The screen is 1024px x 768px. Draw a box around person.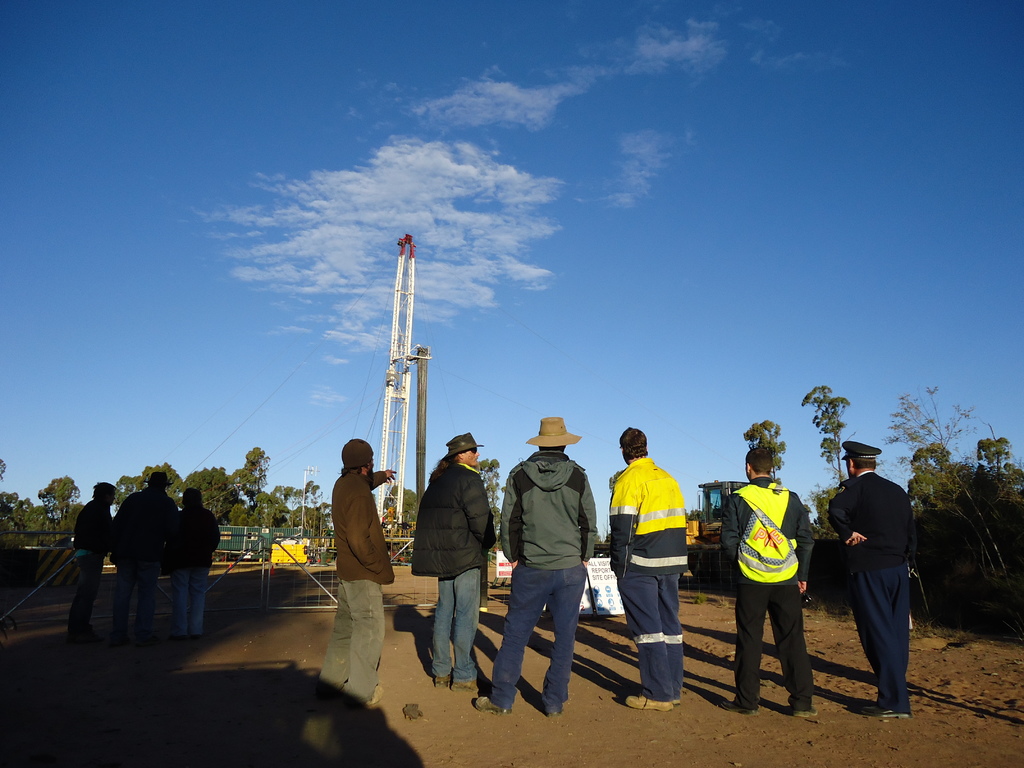
box(822, 445, 920, 715).
